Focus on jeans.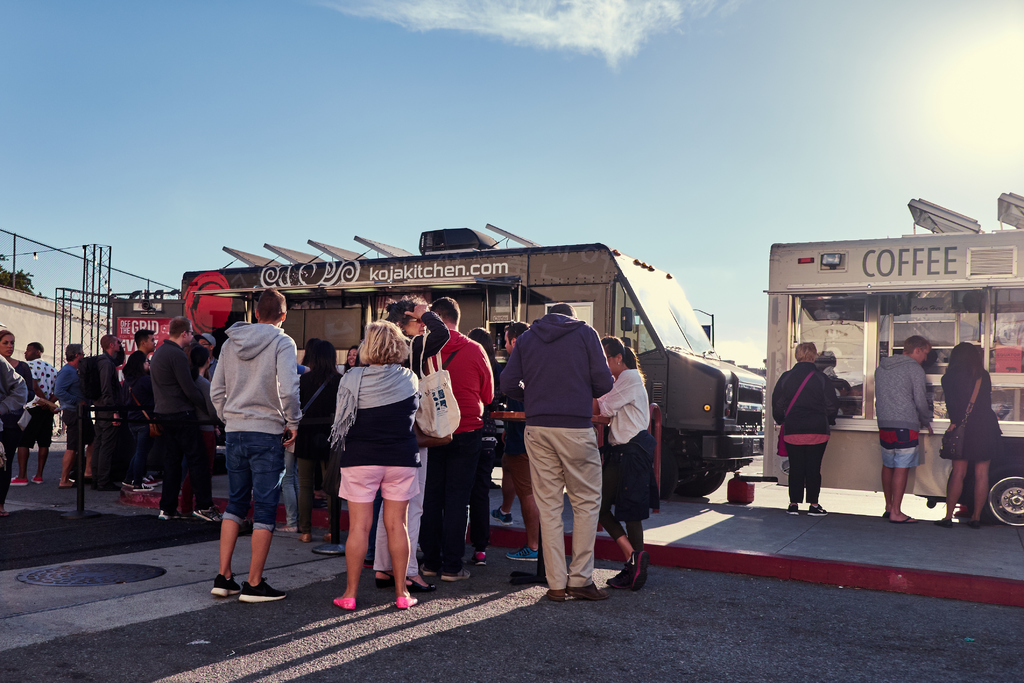
Focused at [447, 426, 495, 548].
